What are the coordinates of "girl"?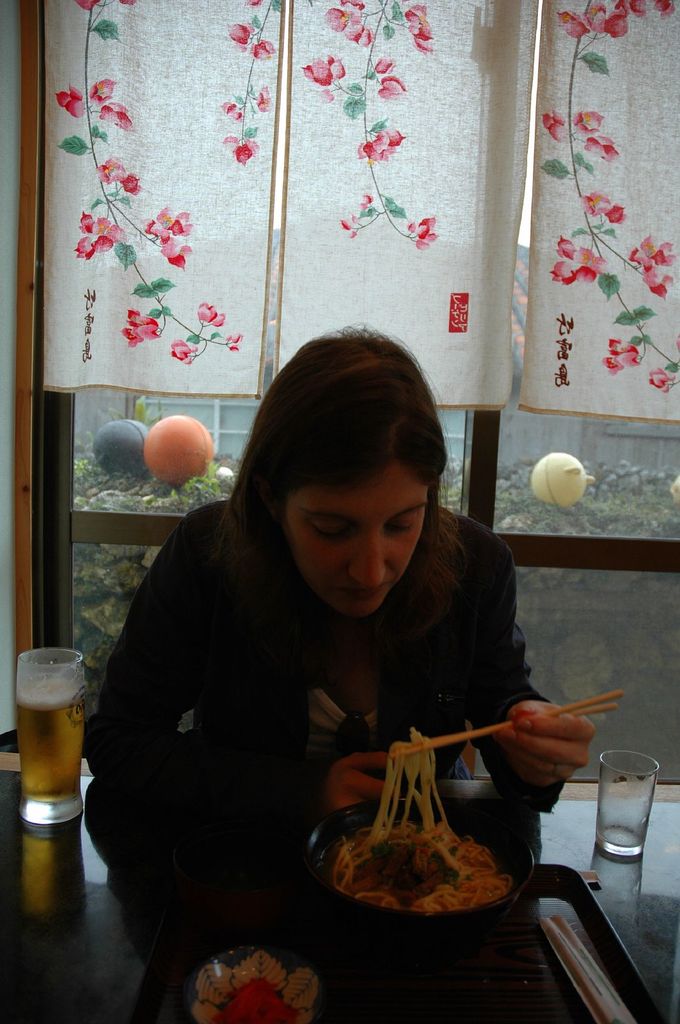
86, 323, 594, 905.
